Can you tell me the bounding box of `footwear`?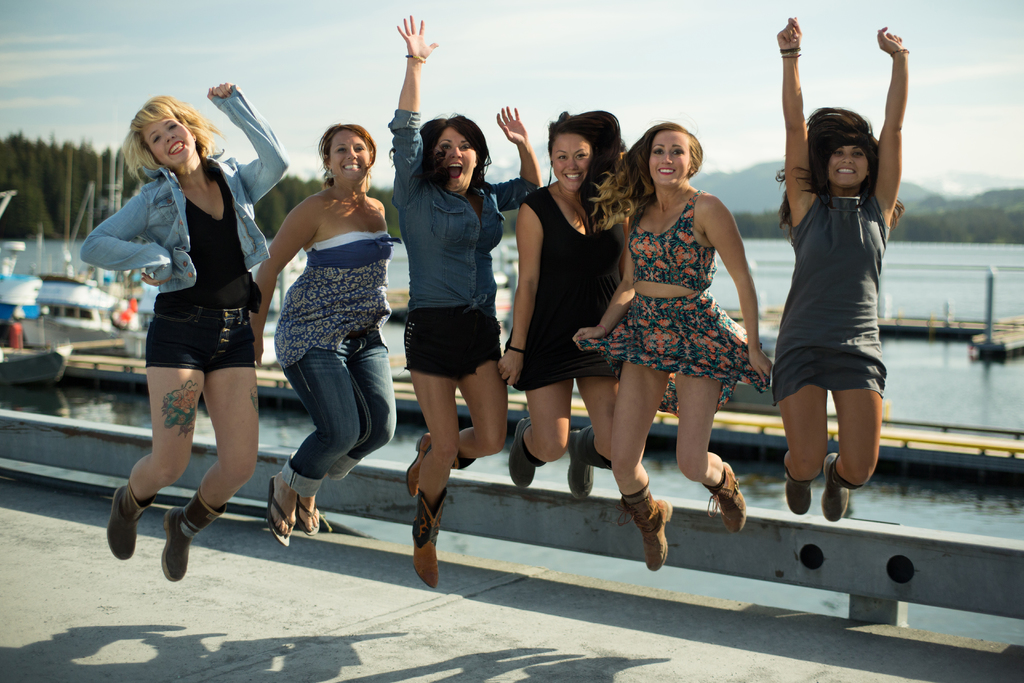
x1=157, y1=490, x2=229, y2=582.
